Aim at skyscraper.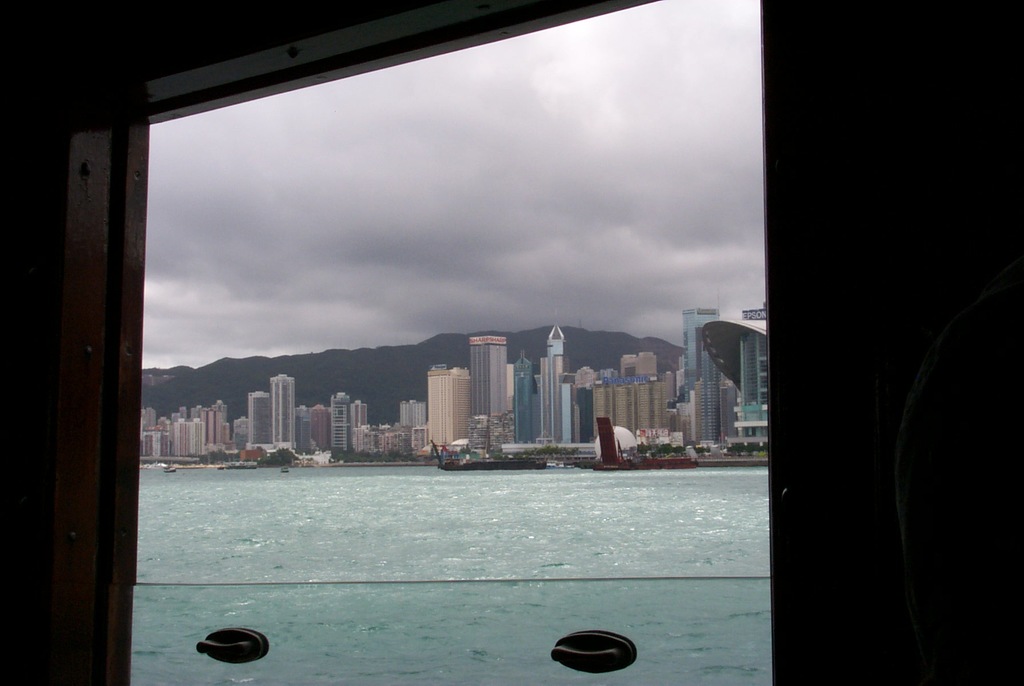
Aimed at left=683, top=307, right=719, bottom=448.
